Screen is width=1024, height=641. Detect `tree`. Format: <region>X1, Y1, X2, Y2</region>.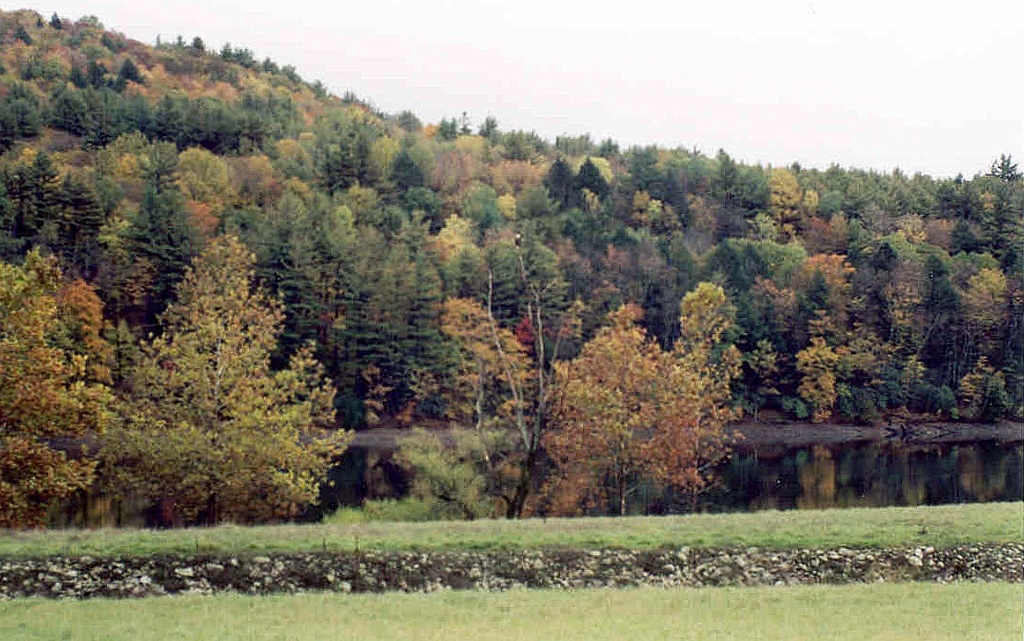
<region>386, 134, 423, 186</region>.
